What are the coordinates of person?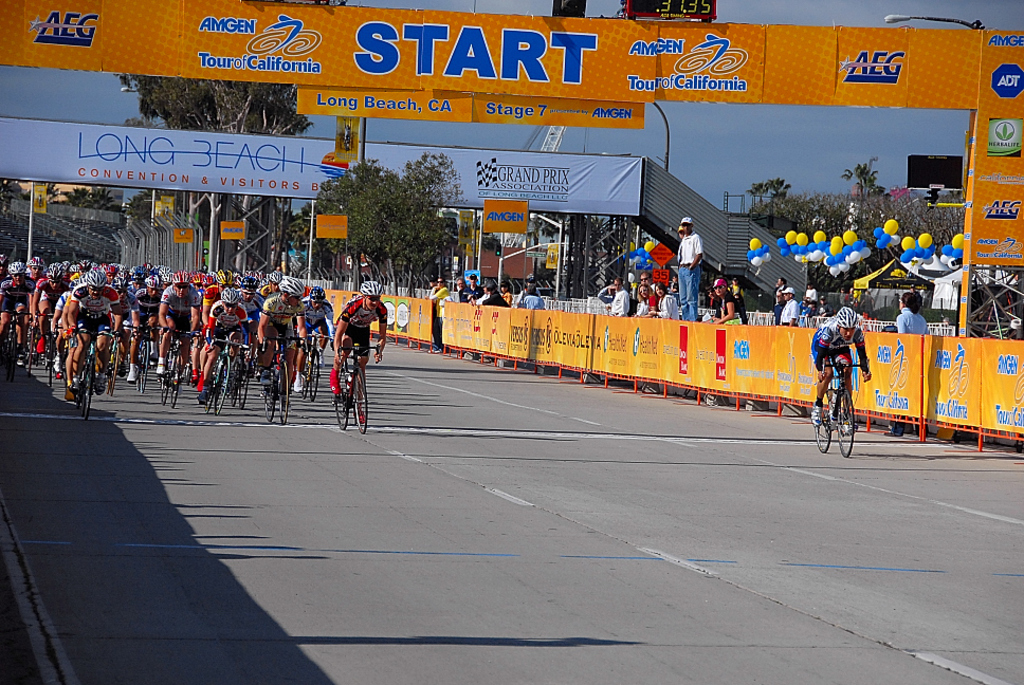
329,279,379,422.
